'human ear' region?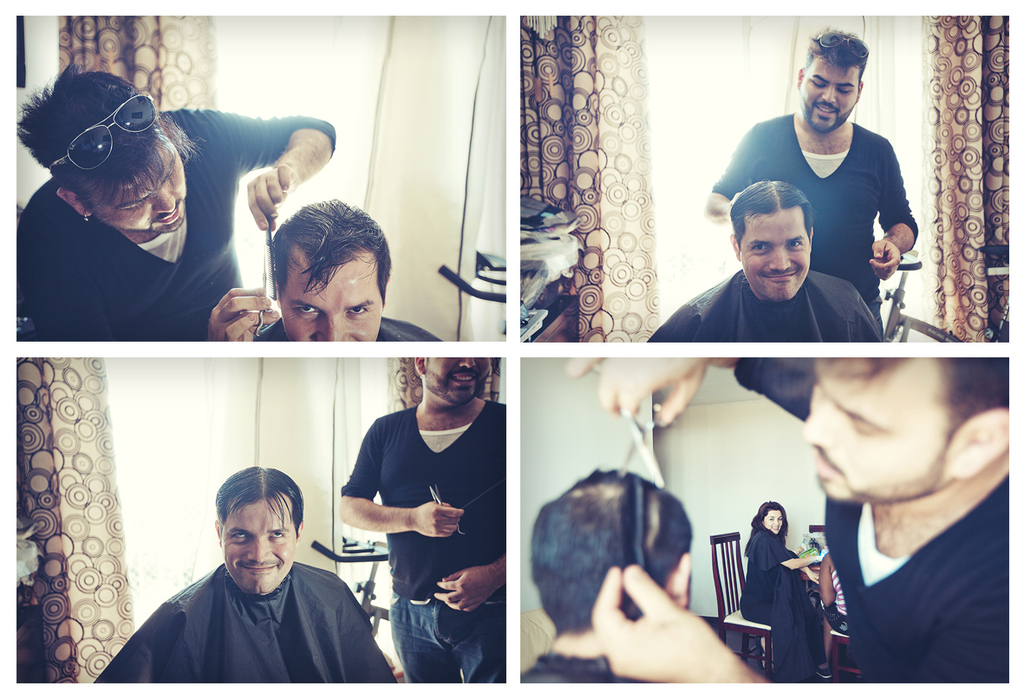
bbox(954, 408, 1009, 478)
